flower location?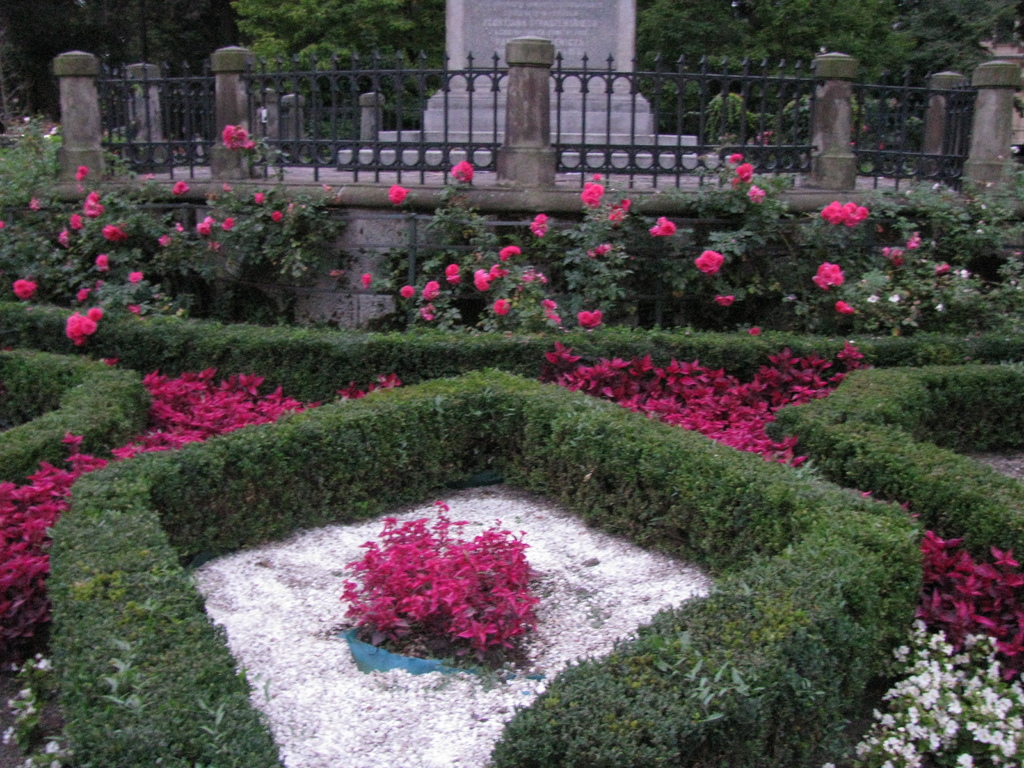
[30, 199, 45, 213]
